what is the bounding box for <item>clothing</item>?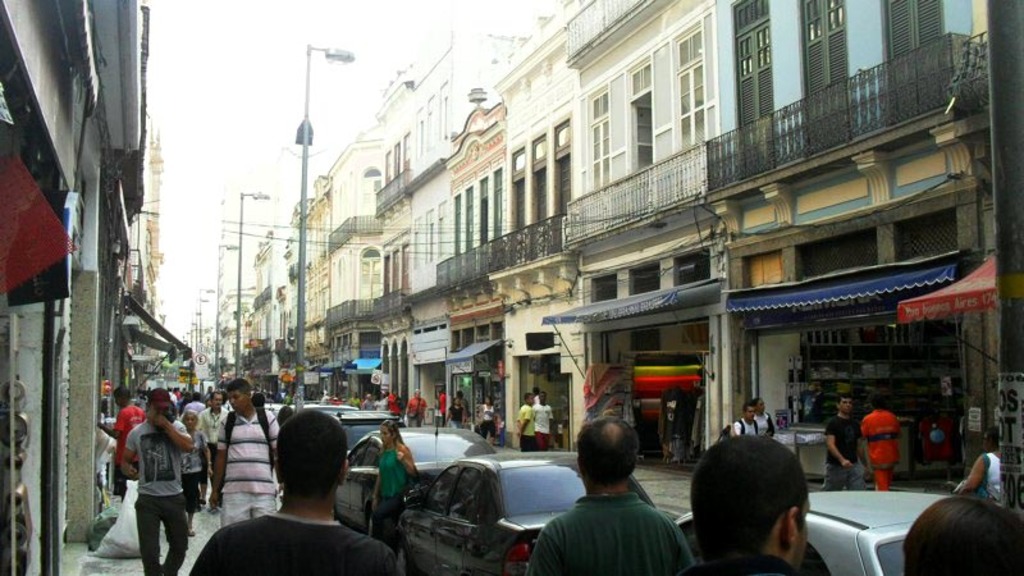
detection(209, 404, 282, 530).
